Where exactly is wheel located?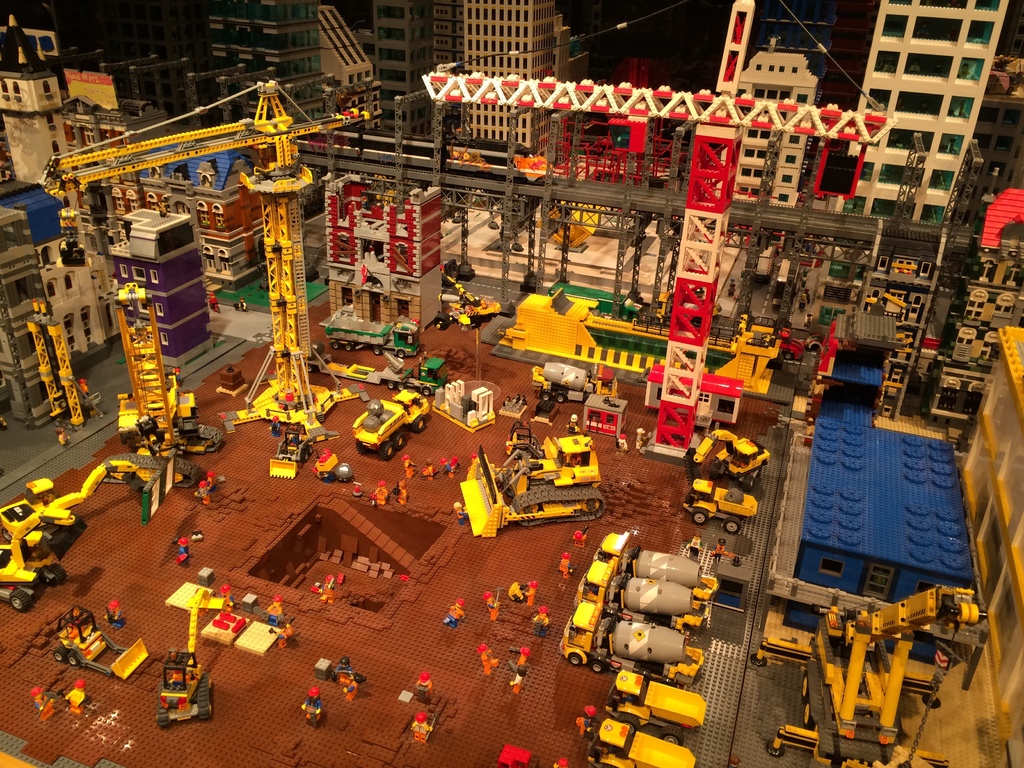
Its bounding box is x1=358 y1=442 x2=362 y2=456.
